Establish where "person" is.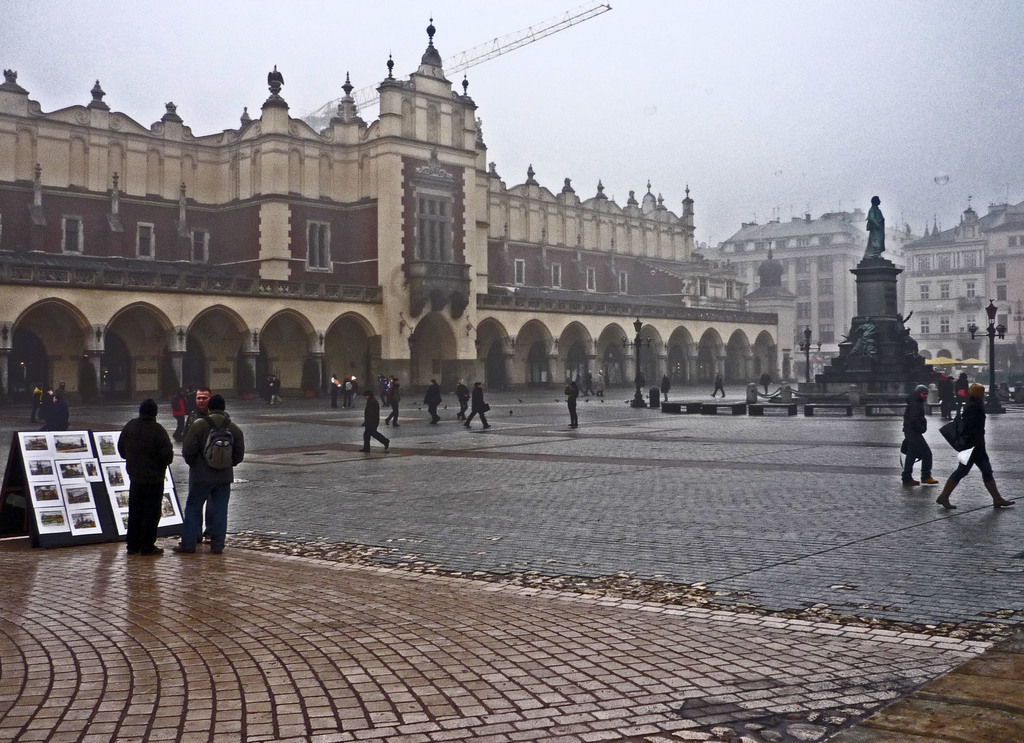
Established at [269, 371, 279, 408].
